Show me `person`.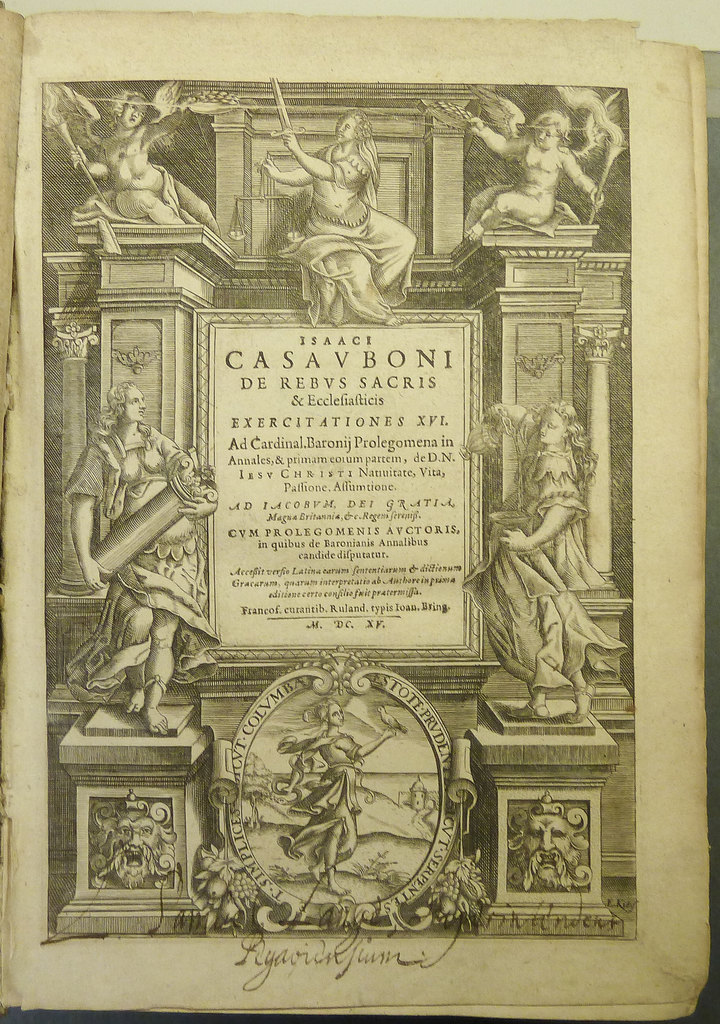
`person` is here: crop(63, 81, 226, 250).
